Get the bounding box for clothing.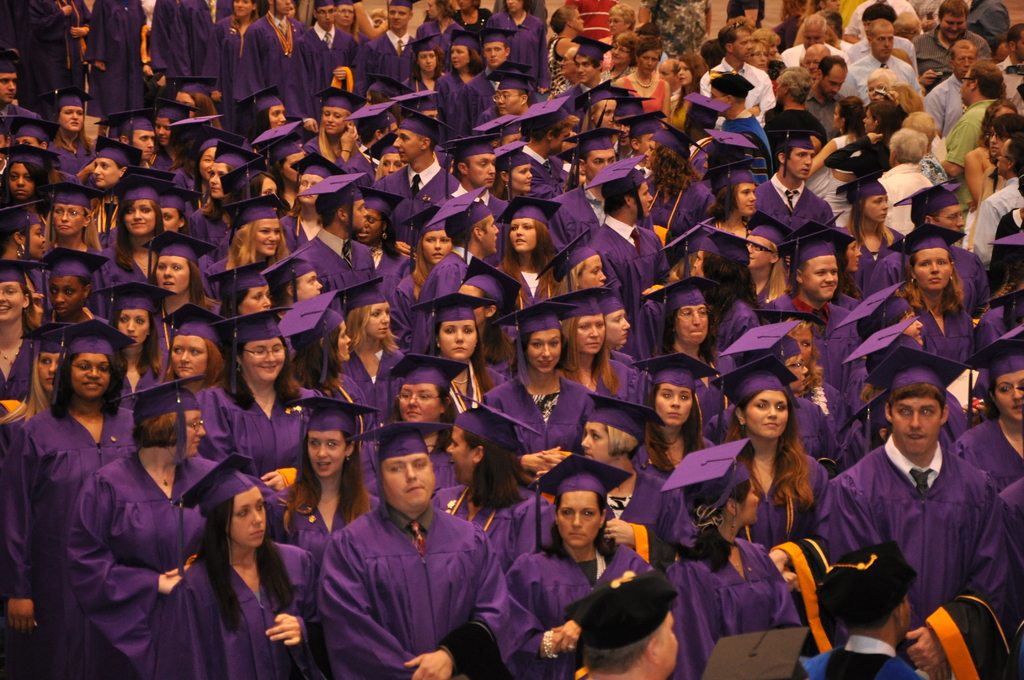
917,20,995,75.
